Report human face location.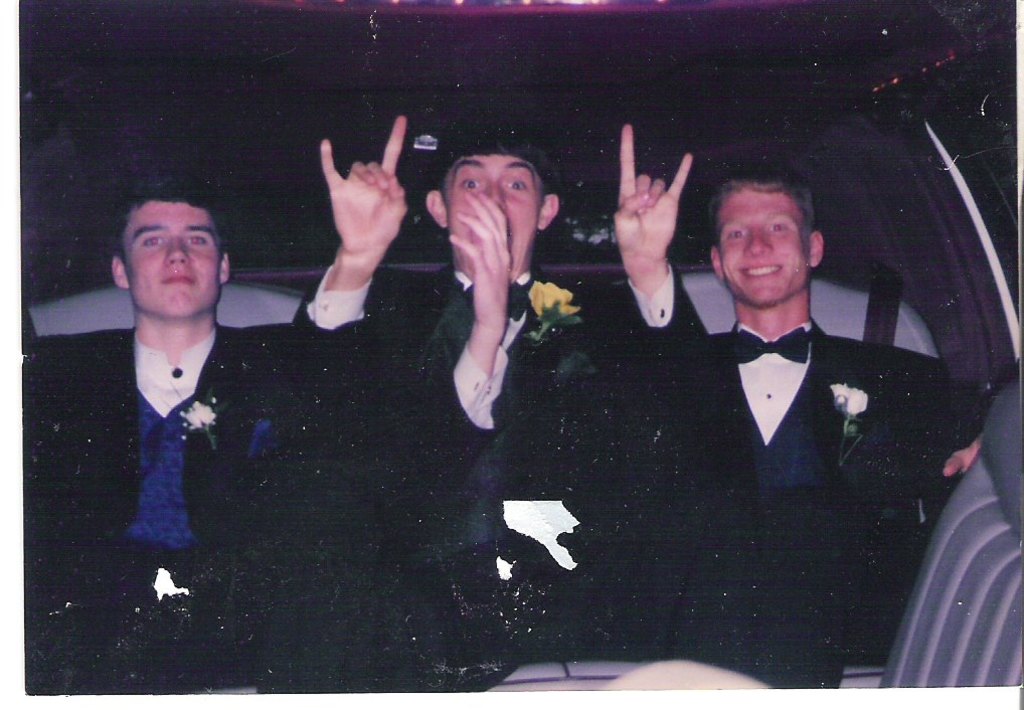
Report: region(713, 190, 810, 303).
